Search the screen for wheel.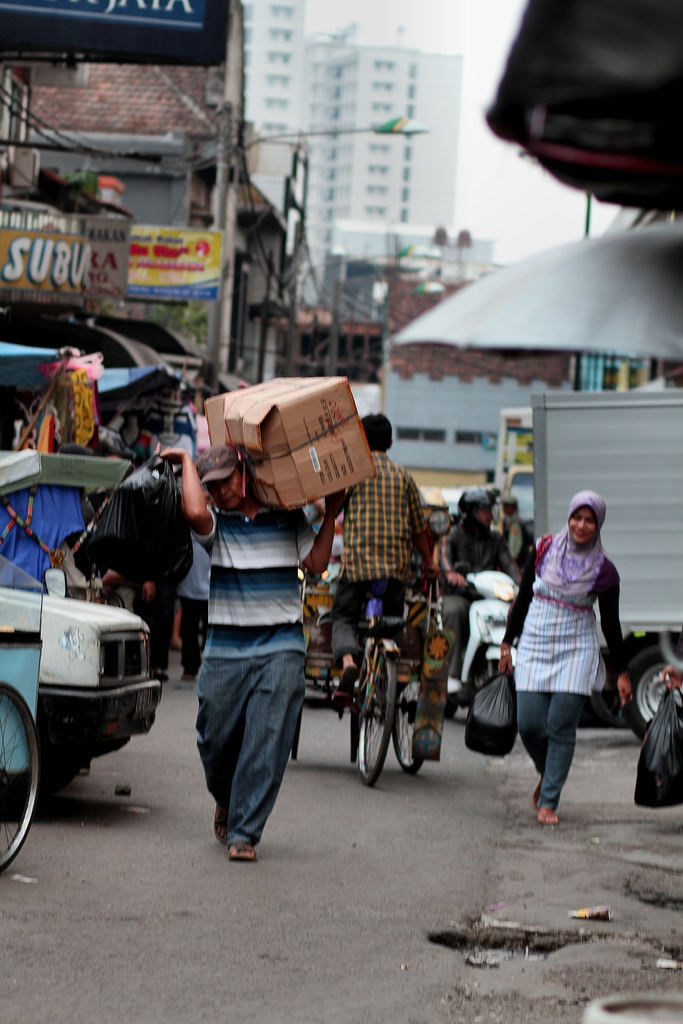
Found at 626:643:682:737.
